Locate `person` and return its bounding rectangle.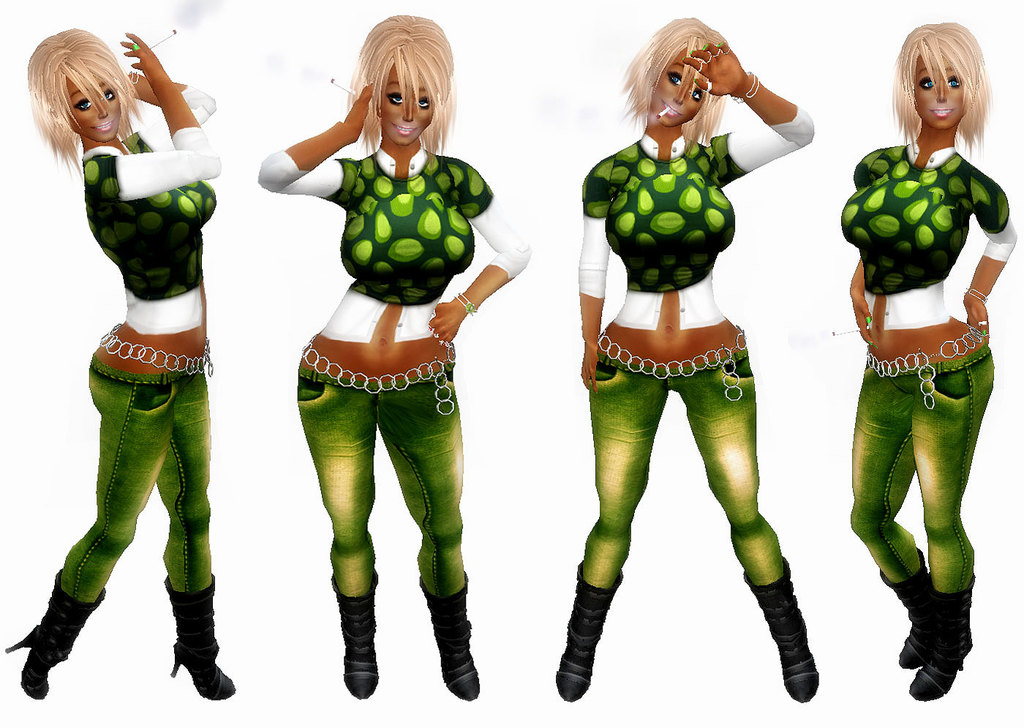
827,0,995,718.
